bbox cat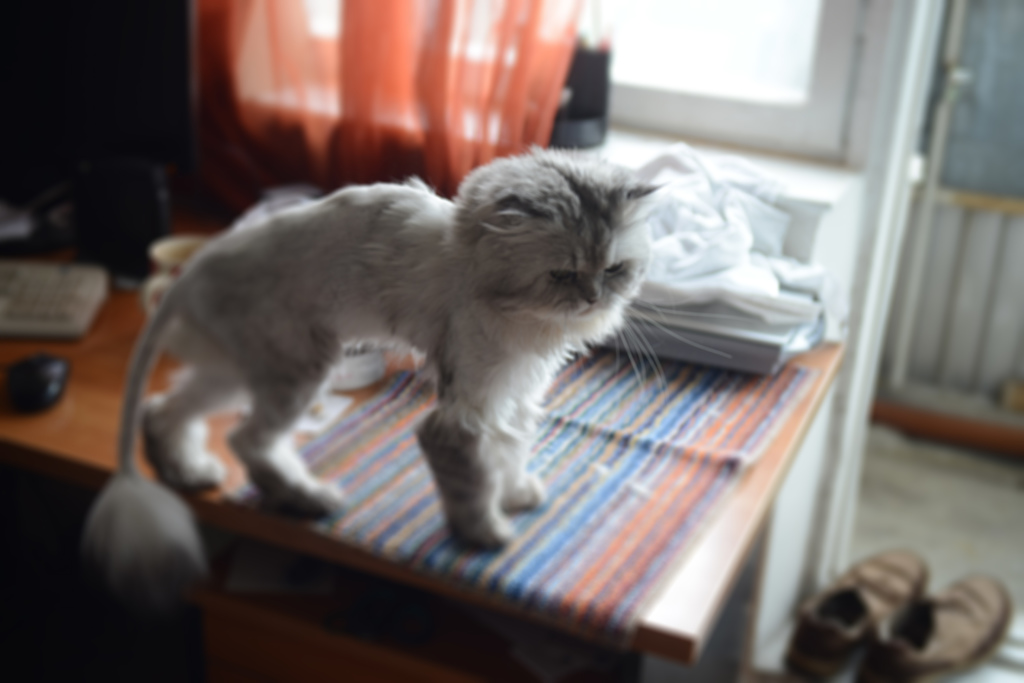
rect(124, 143, 730, 547)
